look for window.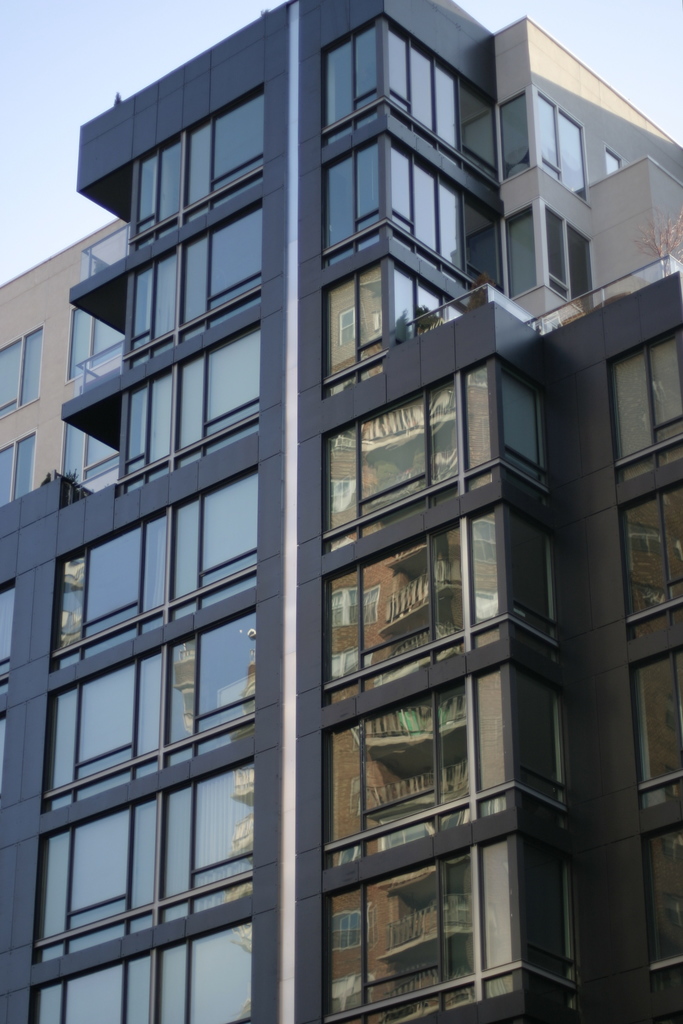
Found: 634, 644, 682, 807.
